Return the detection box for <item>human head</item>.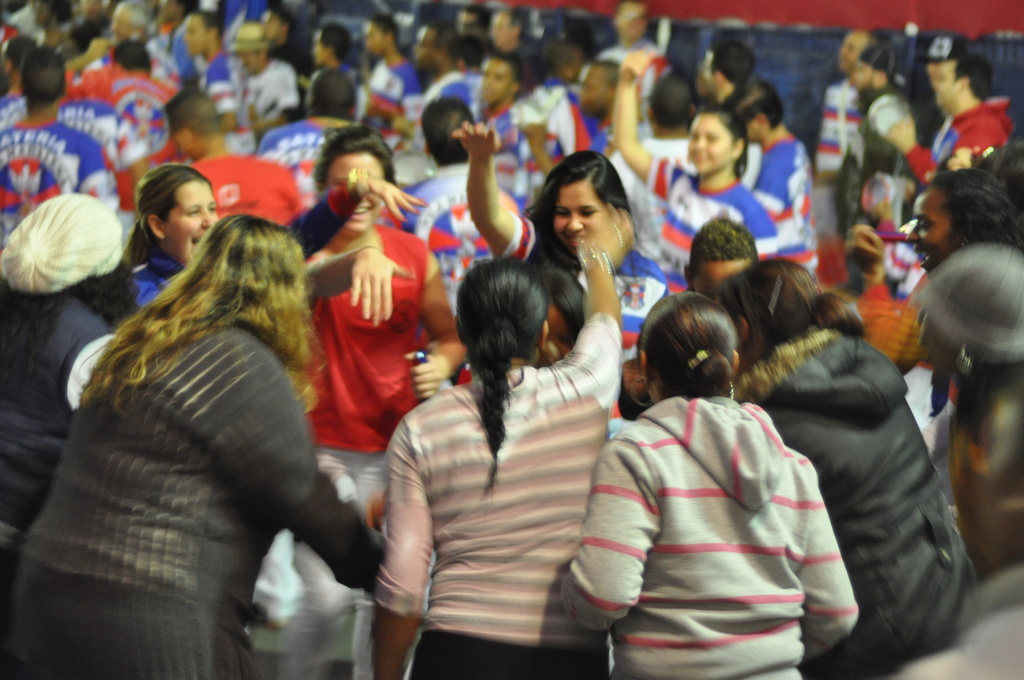
bbox=[454, 259, 552, 370].
